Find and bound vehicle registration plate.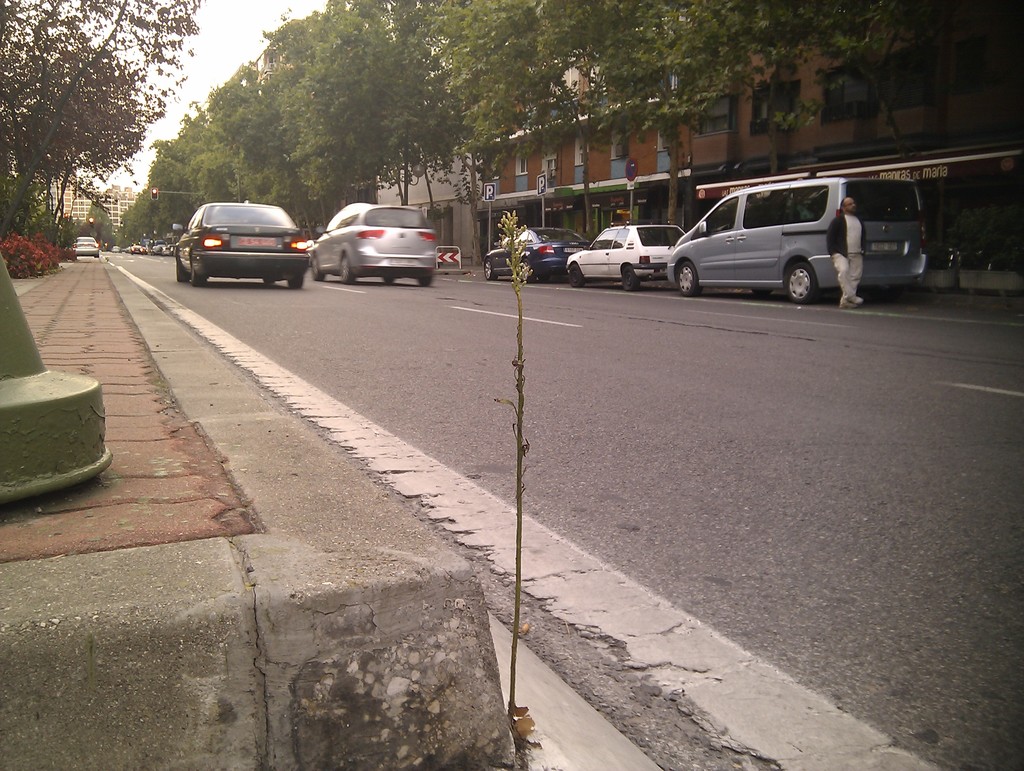
Bound: x1=868, y1=241, x2=899, y2=252.
